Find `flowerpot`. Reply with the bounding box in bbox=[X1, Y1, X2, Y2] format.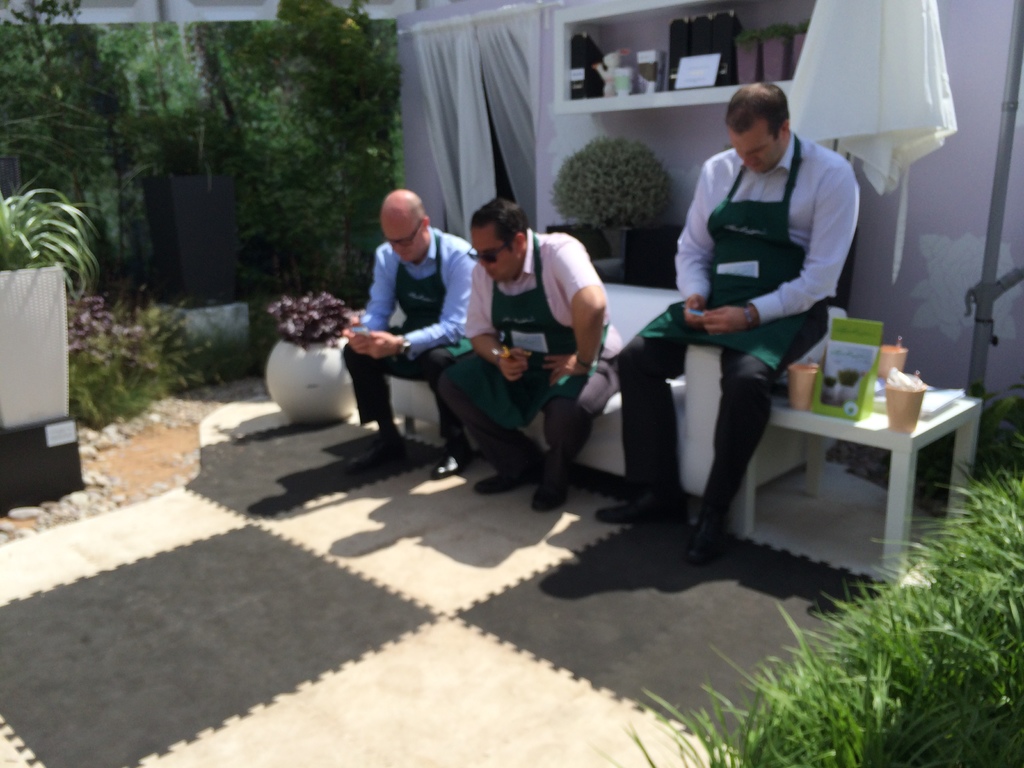
bbox=[259, 337, 367, 435].
